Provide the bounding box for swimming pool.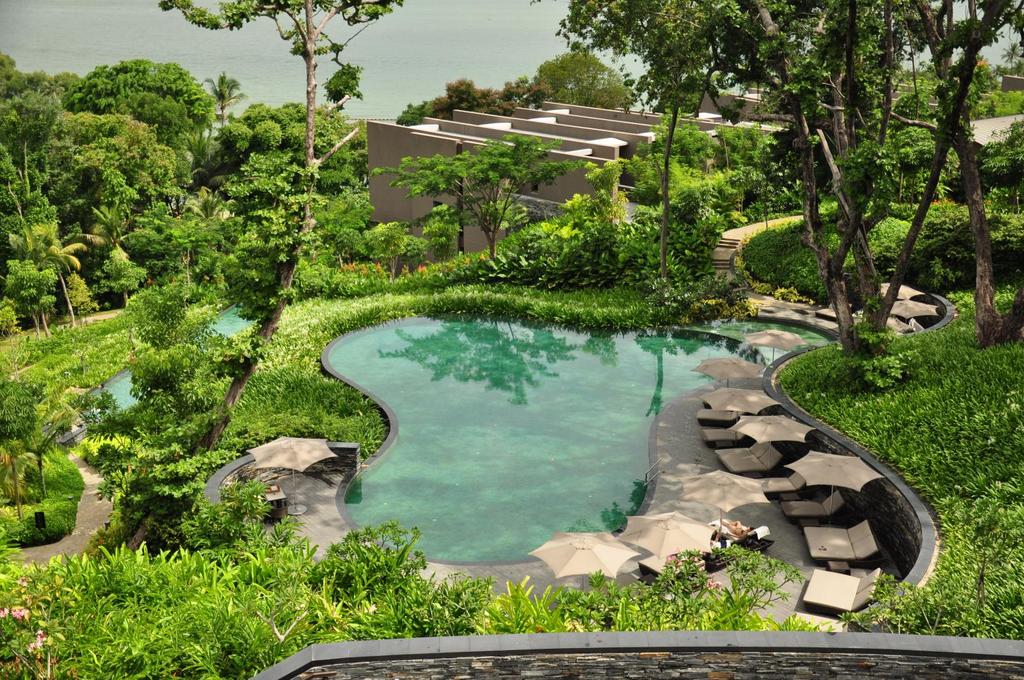
left=316, top=265, right=735, bottom=598.
